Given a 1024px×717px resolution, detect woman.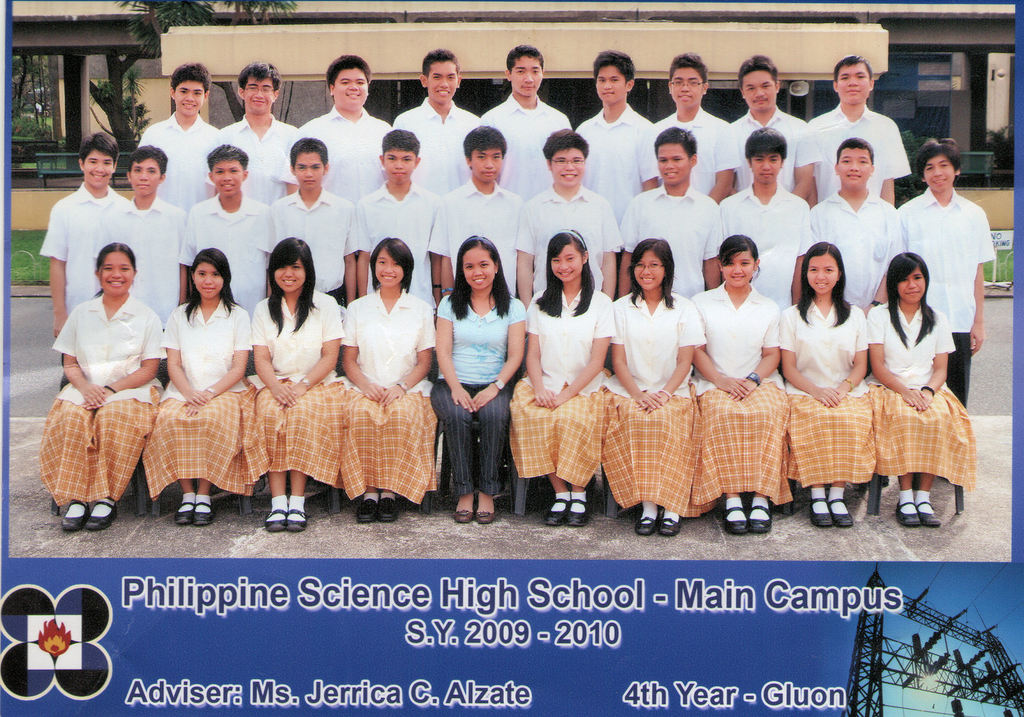
rect(152, 228, 238, 491).
